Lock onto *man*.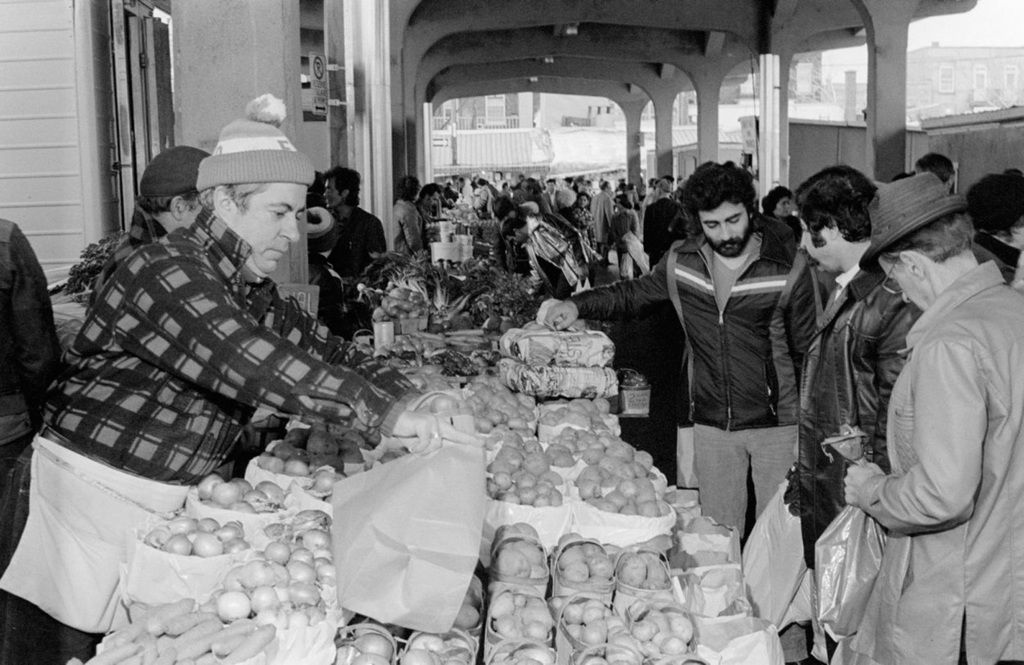
Locked: (642,176,808,552).
